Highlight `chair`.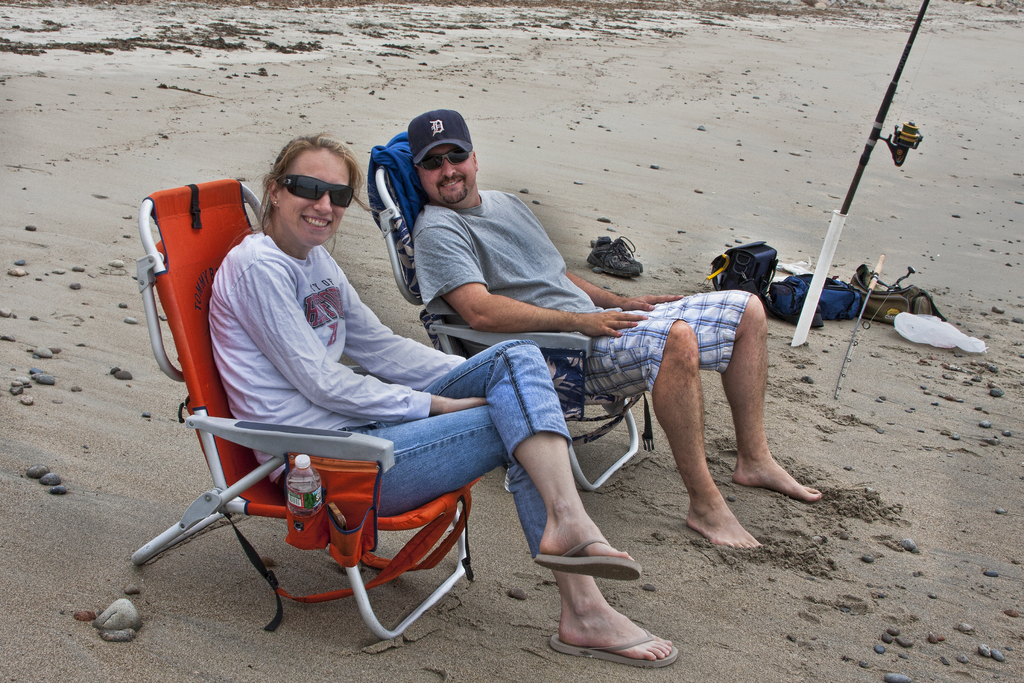
Highlighted region: rect(136, 250, 725, 667).
